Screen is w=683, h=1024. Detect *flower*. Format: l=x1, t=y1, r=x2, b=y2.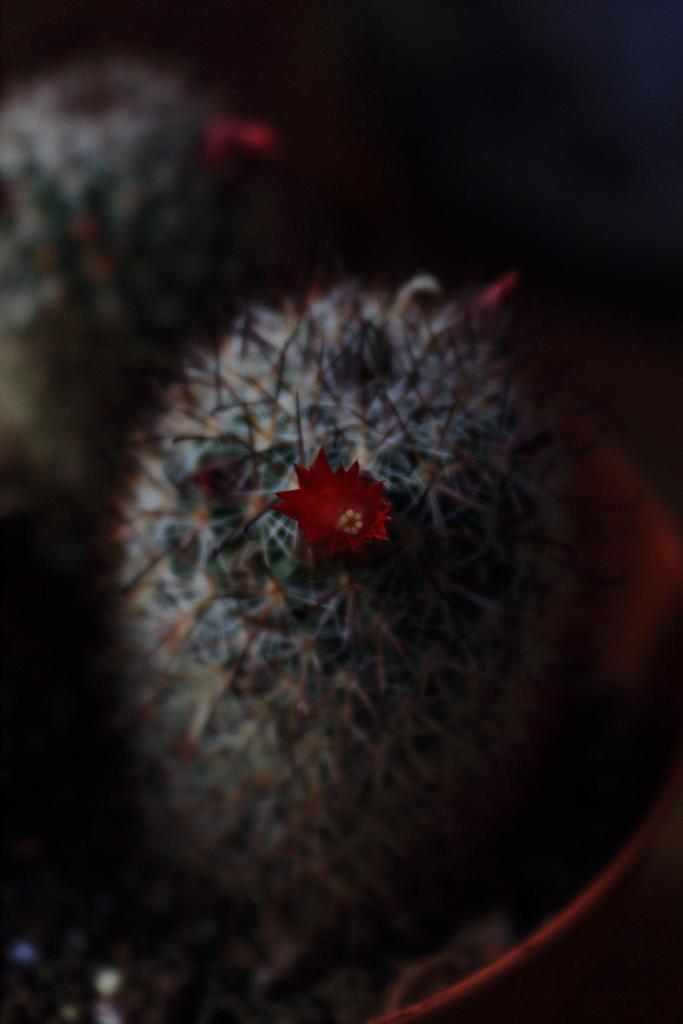
l=268, t=448, r=407, b=562.
